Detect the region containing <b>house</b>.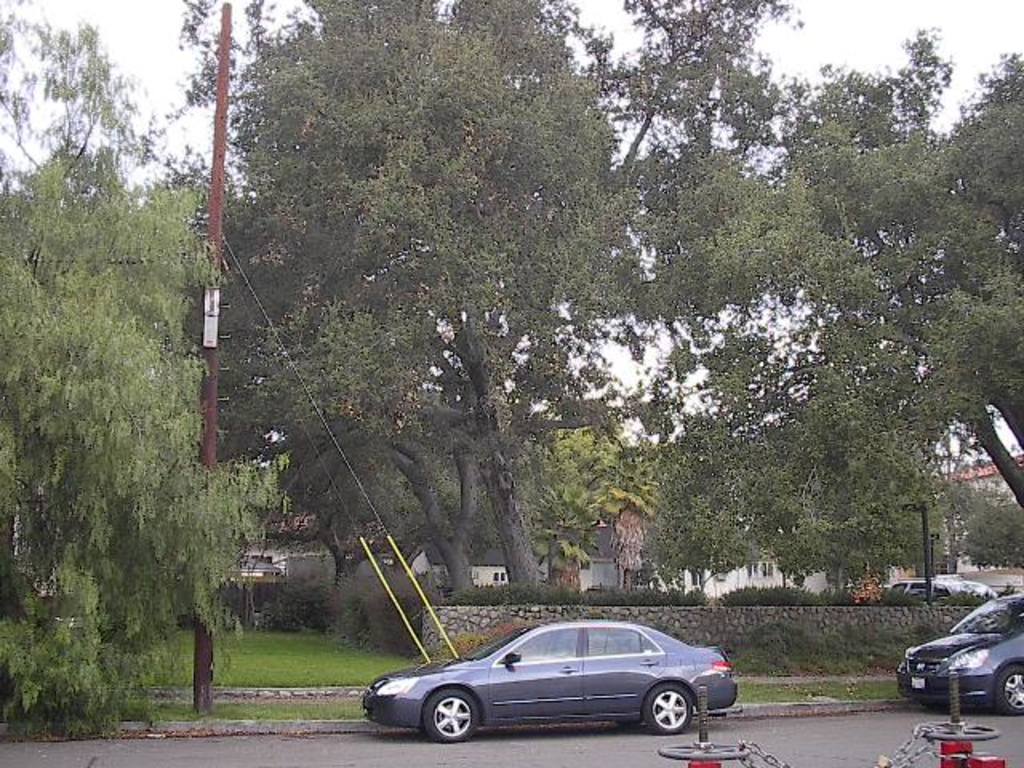
detection(408, 530, 626, 597).
